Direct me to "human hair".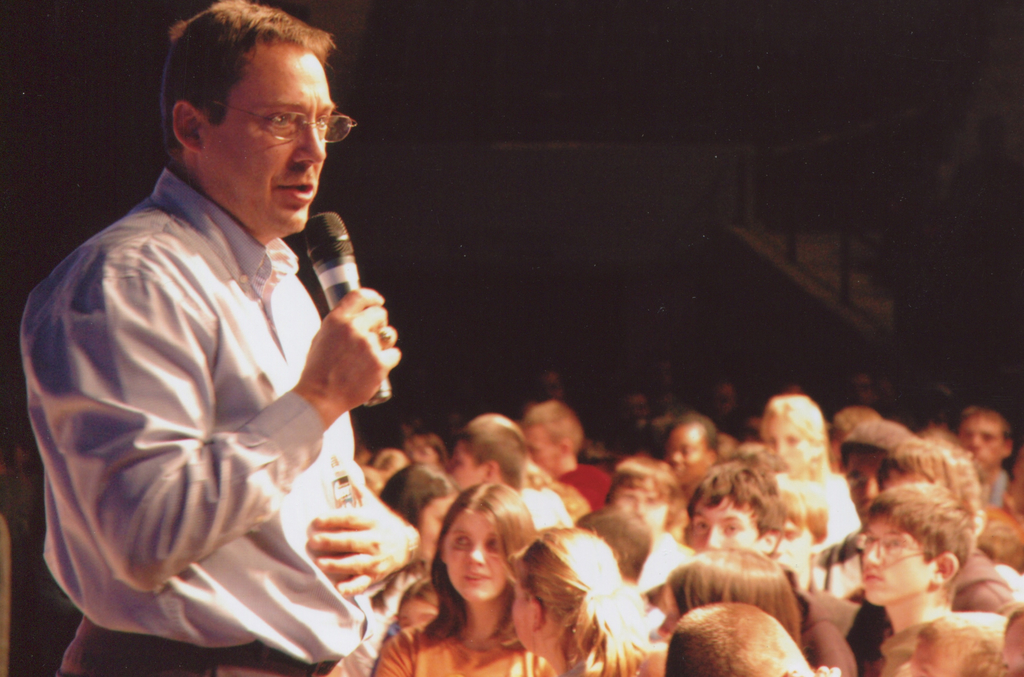
Direction: {"left": 147, "top": 12, "right": 333, "bottom": 166}.
